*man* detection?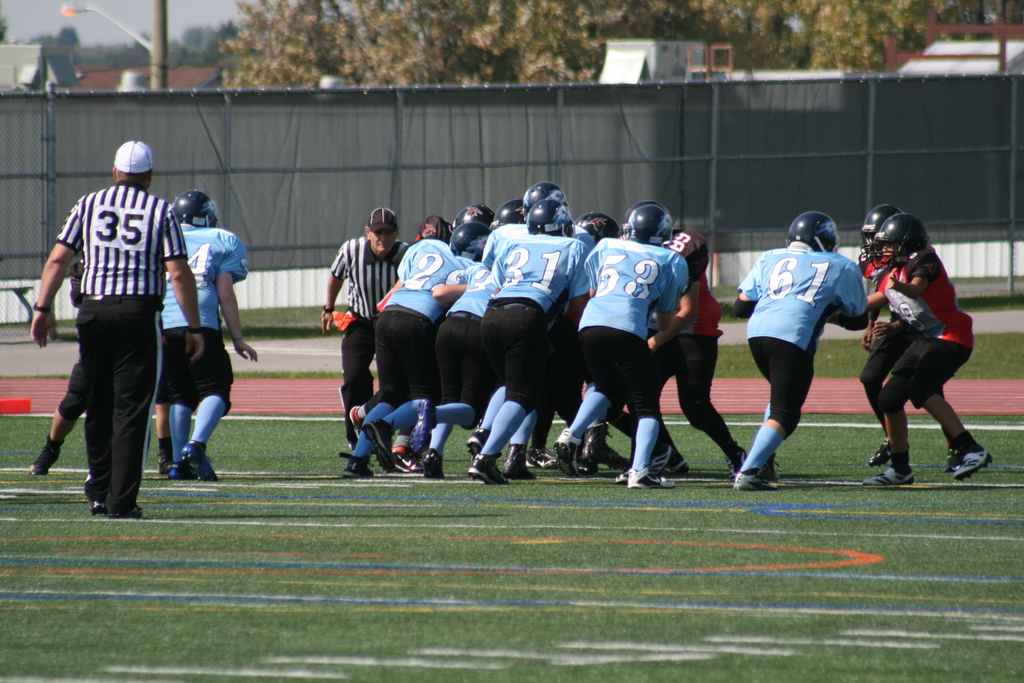
detection(861, 211, 996, 490)
